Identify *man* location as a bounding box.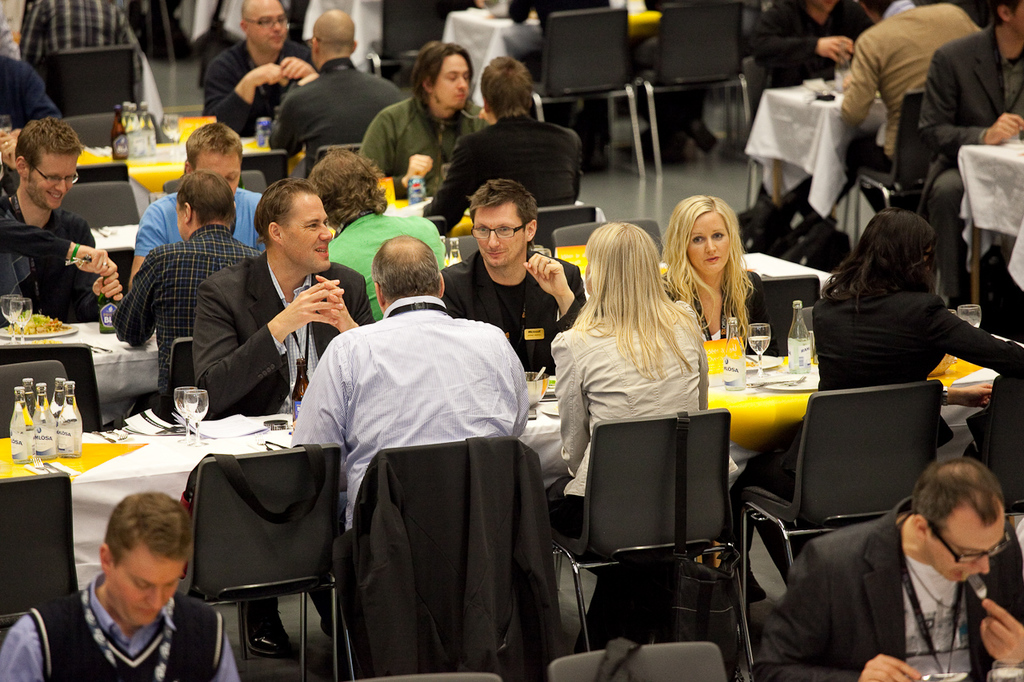
[x1=354, y1=40, x2=488, y2=193].
